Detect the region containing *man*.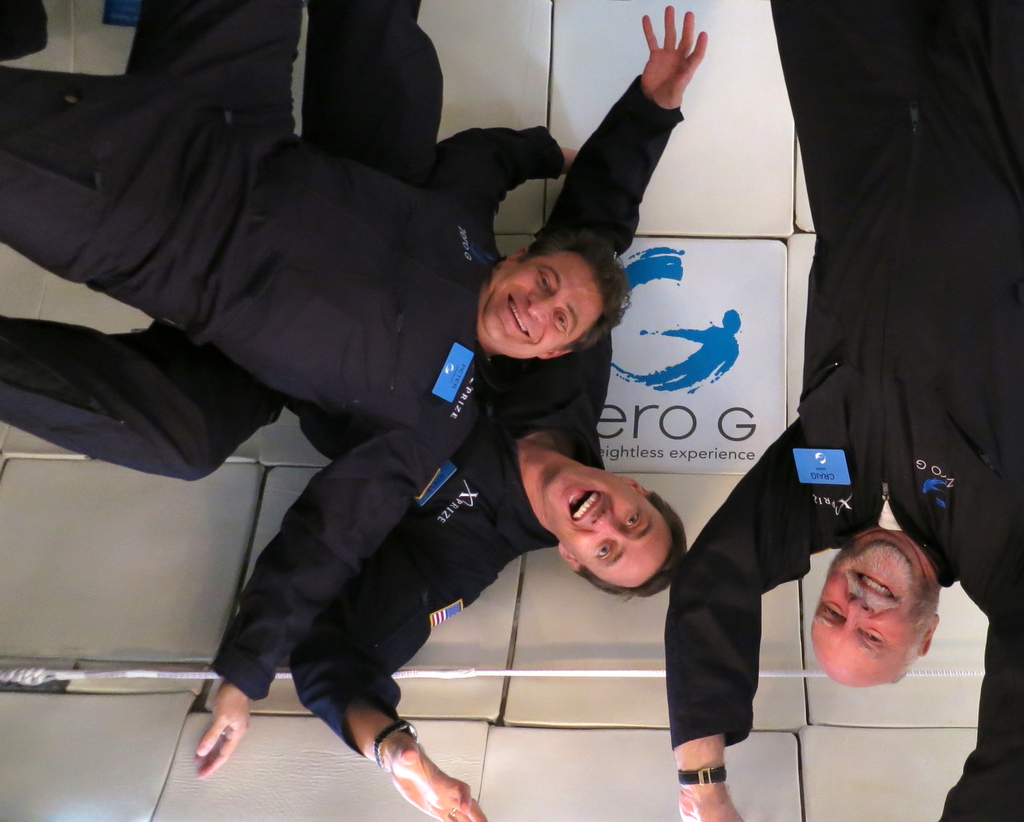
663:0:1023:821.
